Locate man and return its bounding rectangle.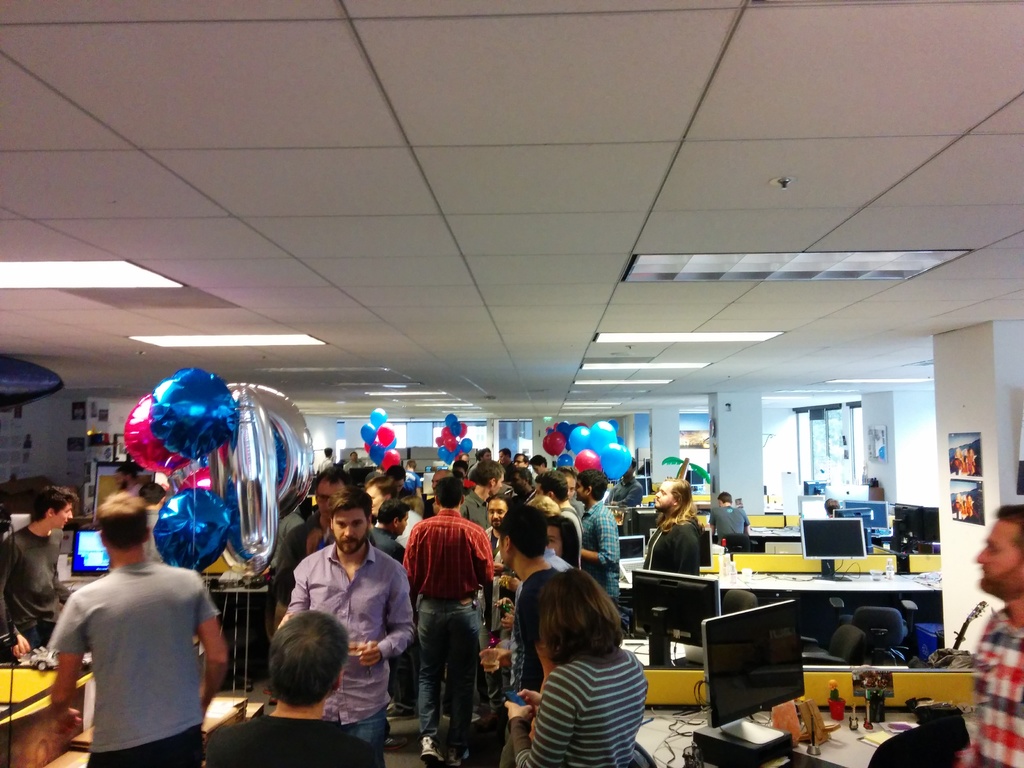
Rect(823, 499, 840, 522).
